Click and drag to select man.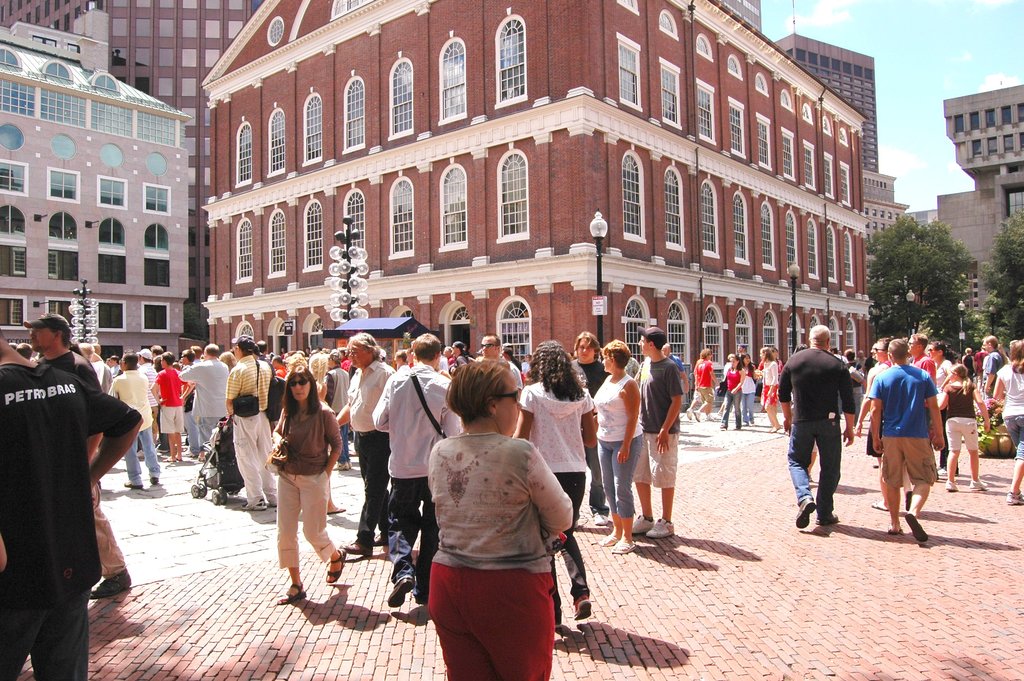
Selection: bbox(909, 332, 943, 486).
